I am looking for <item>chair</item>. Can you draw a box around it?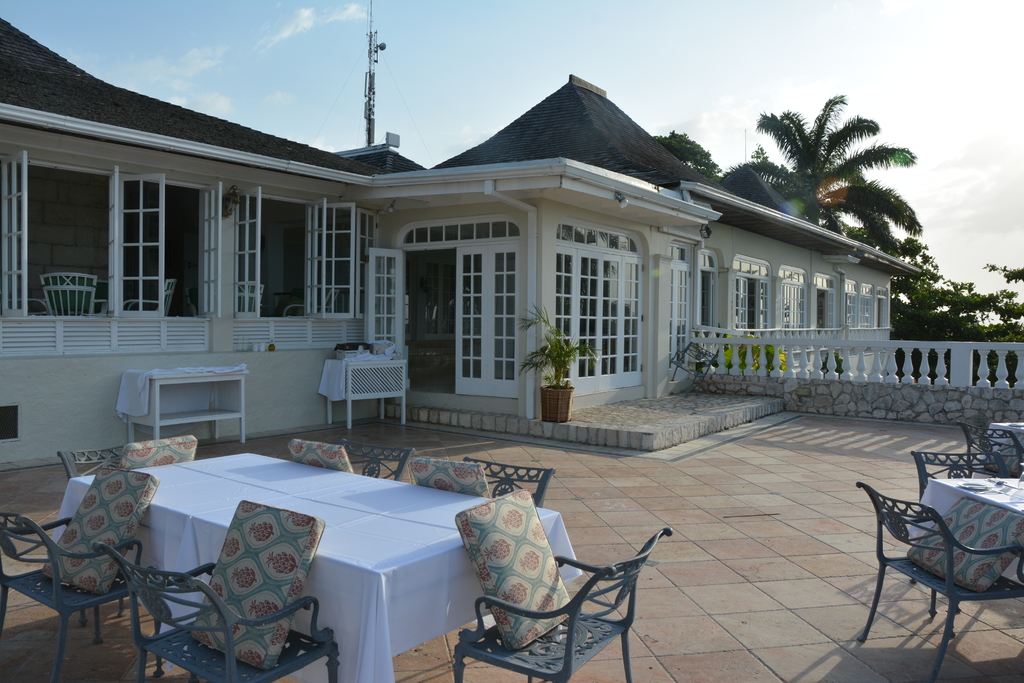
Sure, the bounding box is left=957, top=425, right=1023, bottom=476.
